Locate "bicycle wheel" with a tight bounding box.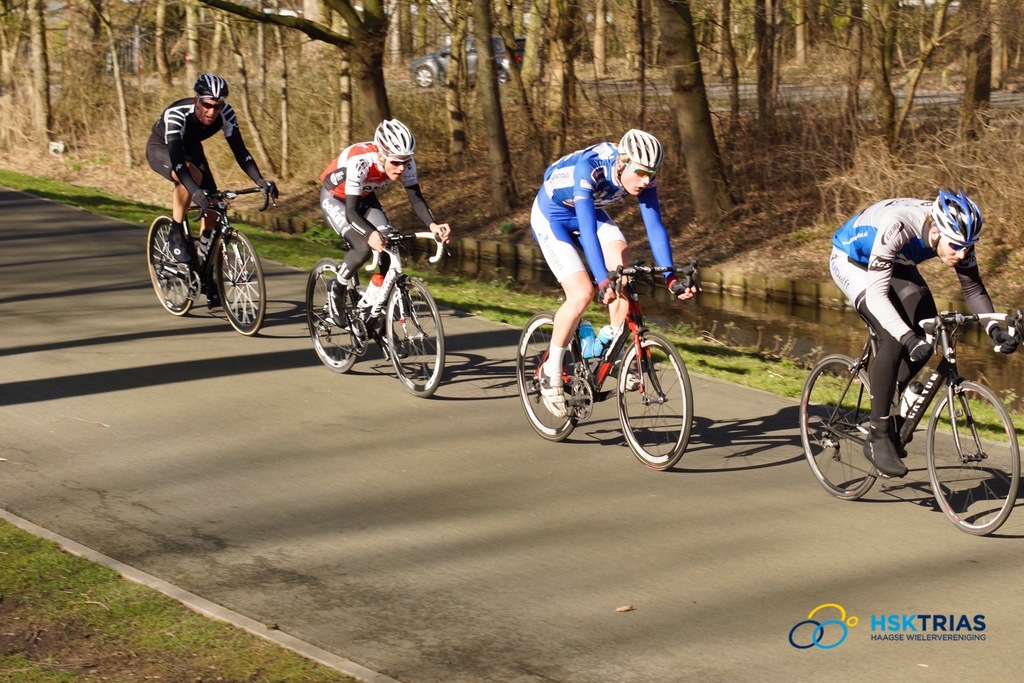
[305,255,362,370].
